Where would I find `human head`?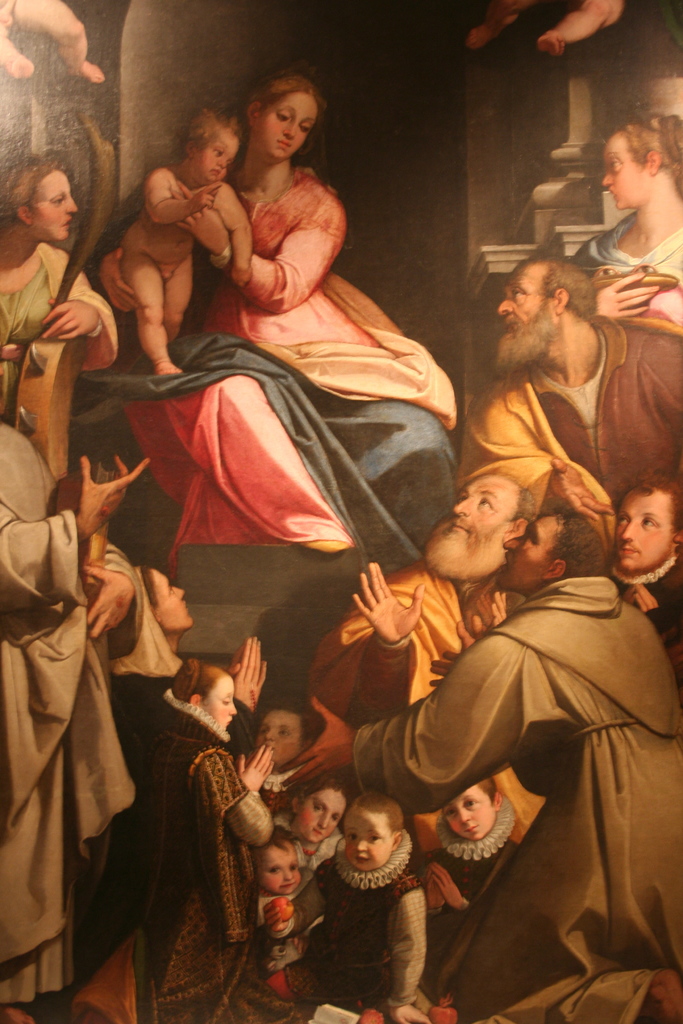
At (249,821,309,895).
